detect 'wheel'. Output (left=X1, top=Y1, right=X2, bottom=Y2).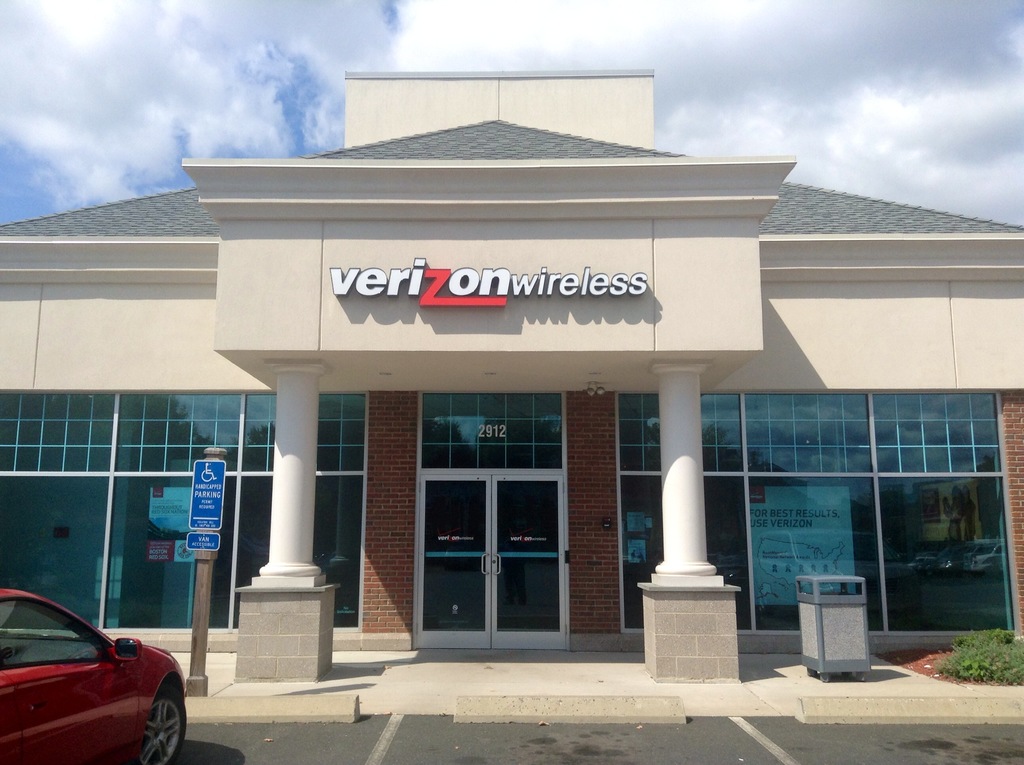
(left=137, top=684, right=193, bottom=764).
